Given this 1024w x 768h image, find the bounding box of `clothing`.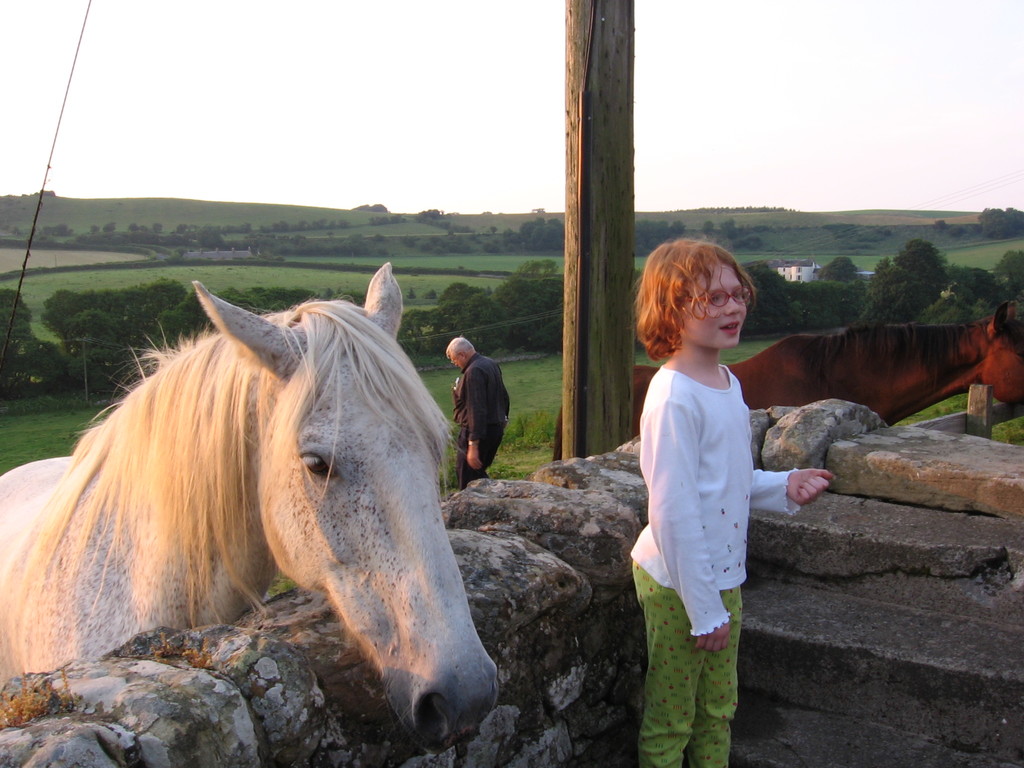
<bbox>623, 339, 781, 657</bbox>.
